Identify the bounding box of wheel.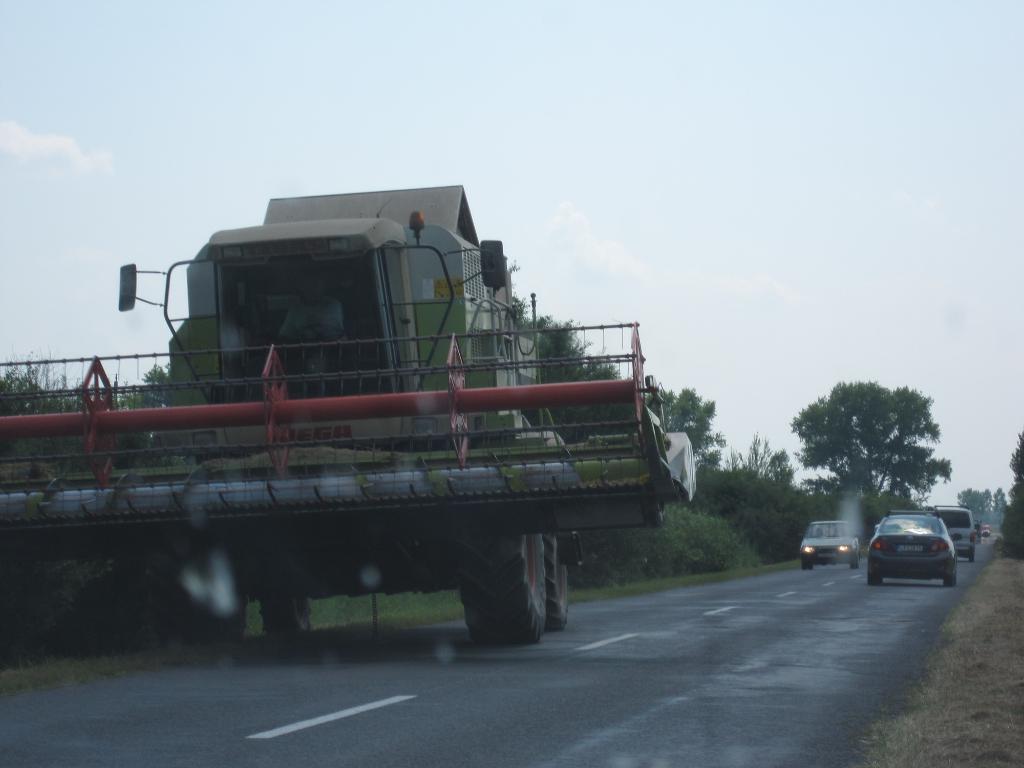
(943,575,954,586).
